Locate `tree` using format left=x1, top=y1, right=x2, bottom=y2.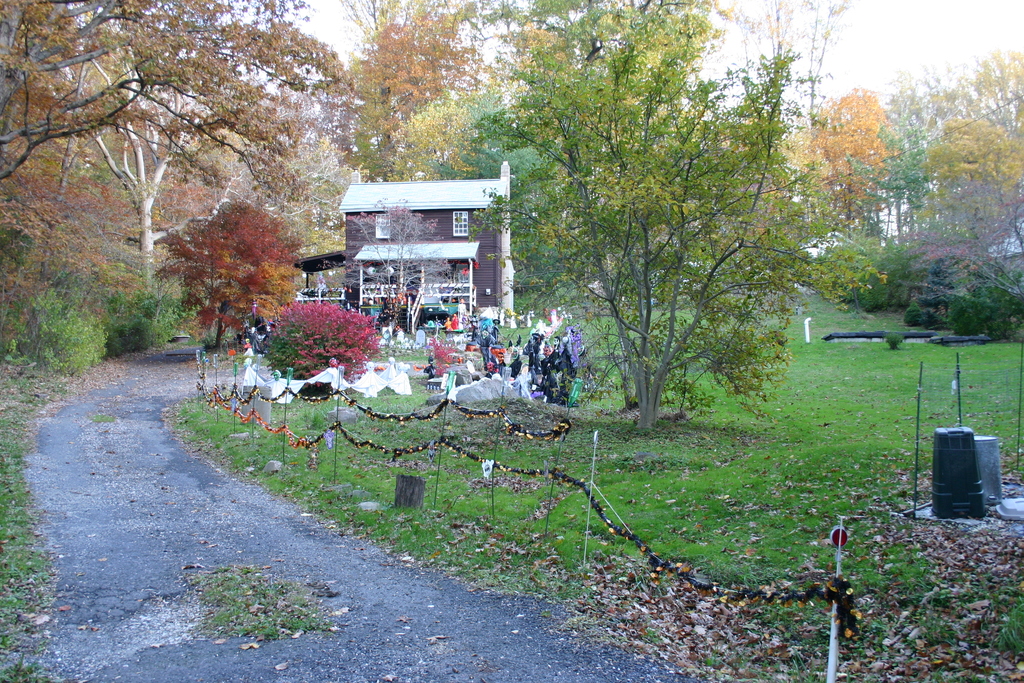
left=325, top=0, right=505, bottom=181.
